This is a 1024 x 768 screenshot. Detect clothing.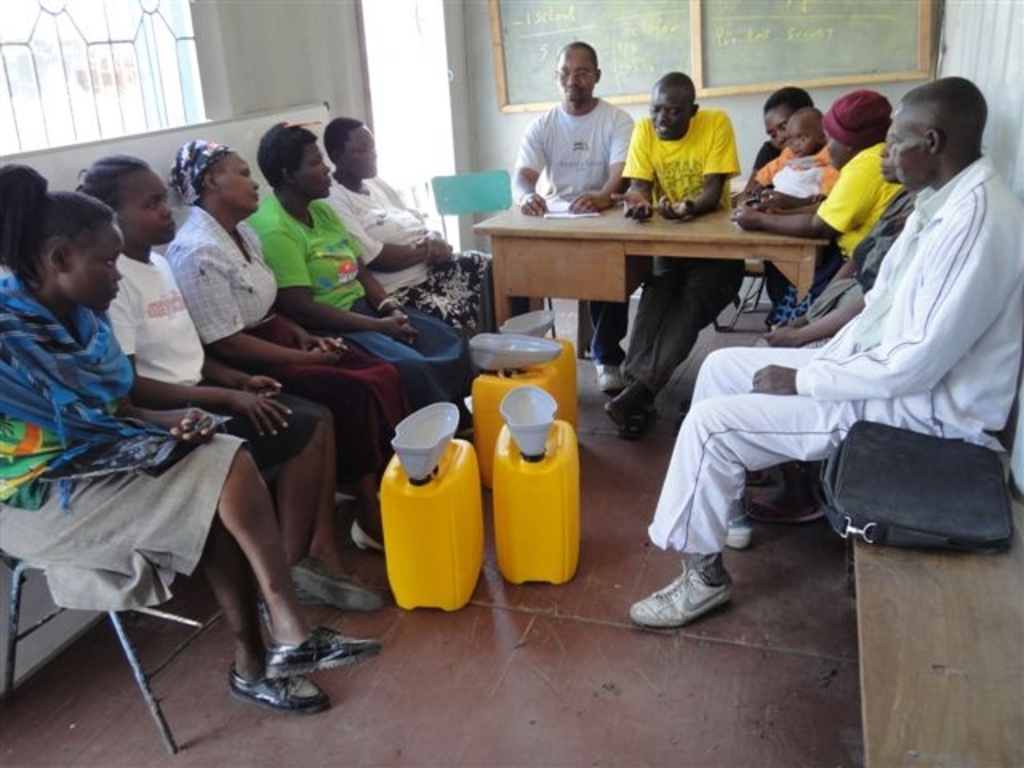
pyautogui.locateOnScreen(150, 200, 416, 477).
